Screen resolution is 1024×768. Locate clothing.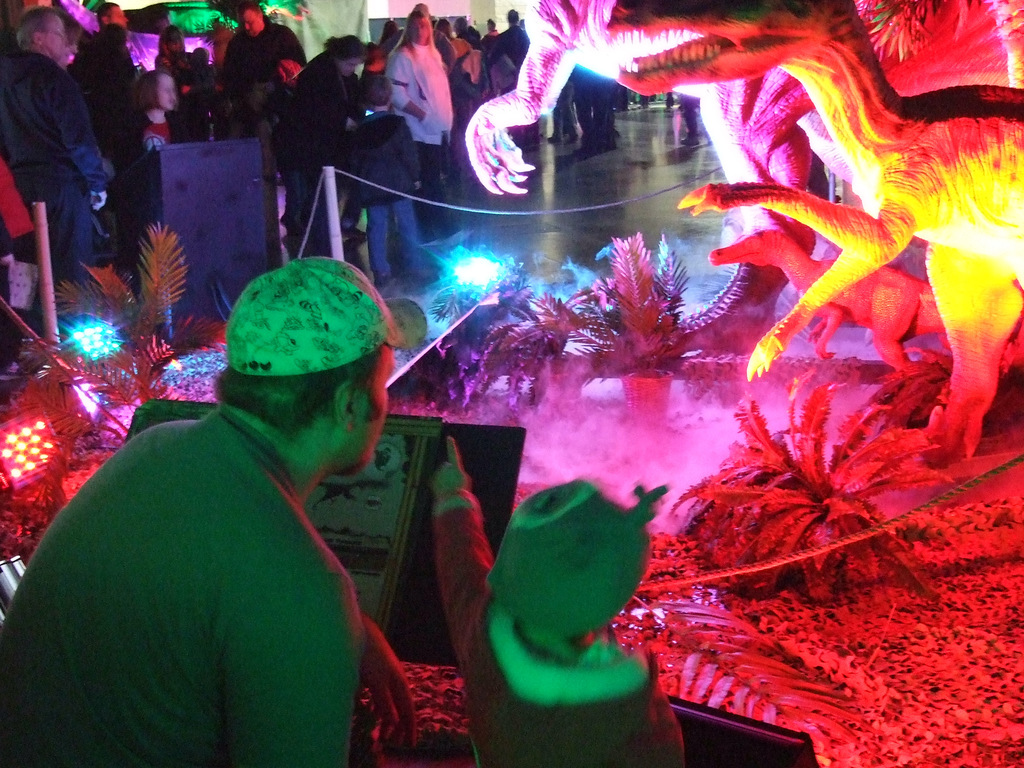
x1=284, y1=60, x2=335, y2=239.
